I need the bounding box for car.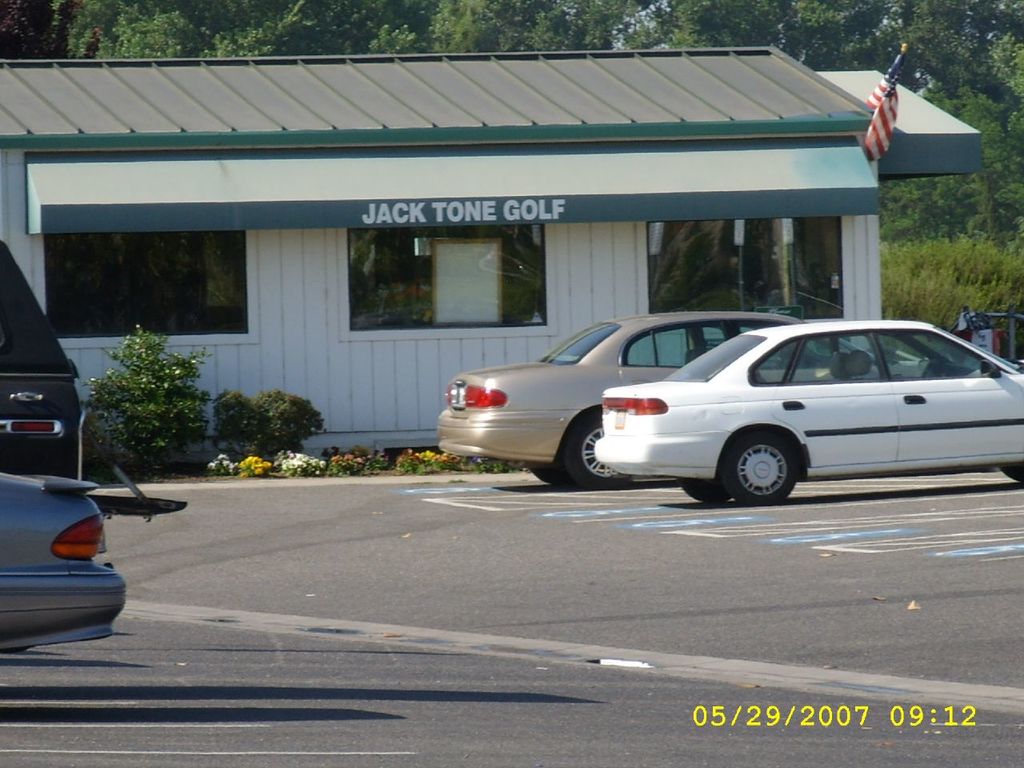
Here it is: 0 241 186 555.
